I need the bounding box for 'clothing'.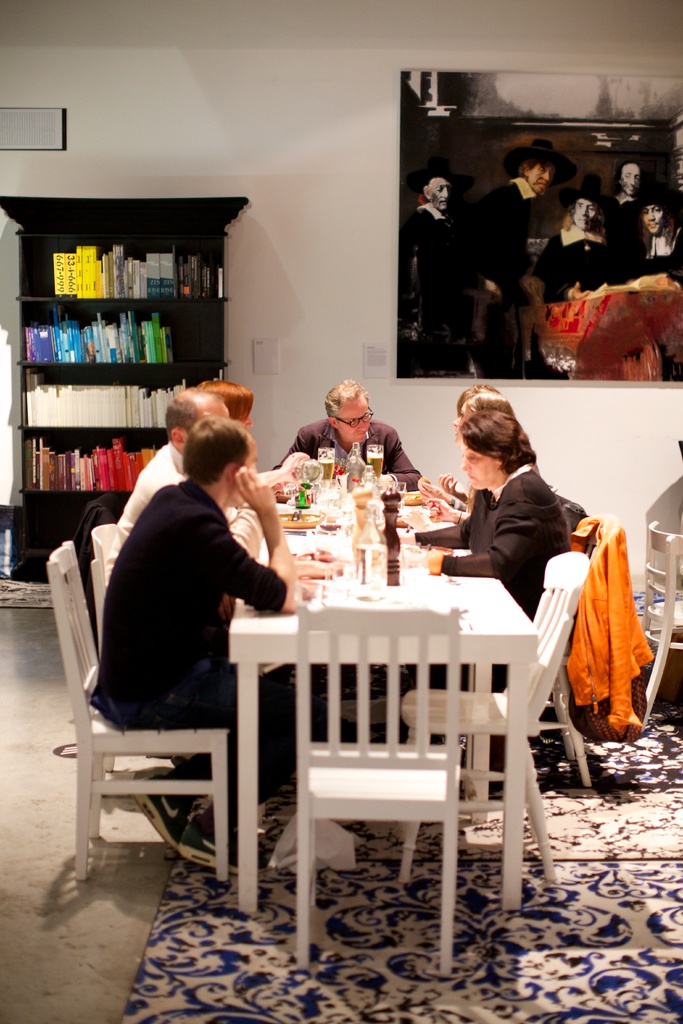
Here it is: x1=409 y1=463 x2=579 y2=682.
